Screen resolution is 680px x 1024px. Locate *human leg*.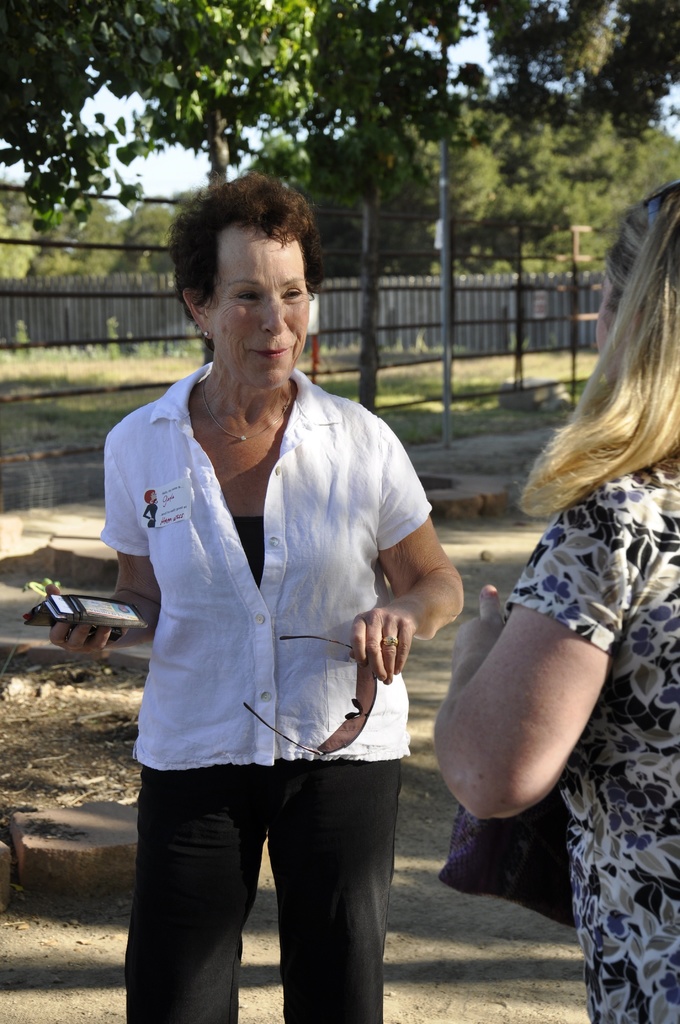
271, 764, 405, 1023.
